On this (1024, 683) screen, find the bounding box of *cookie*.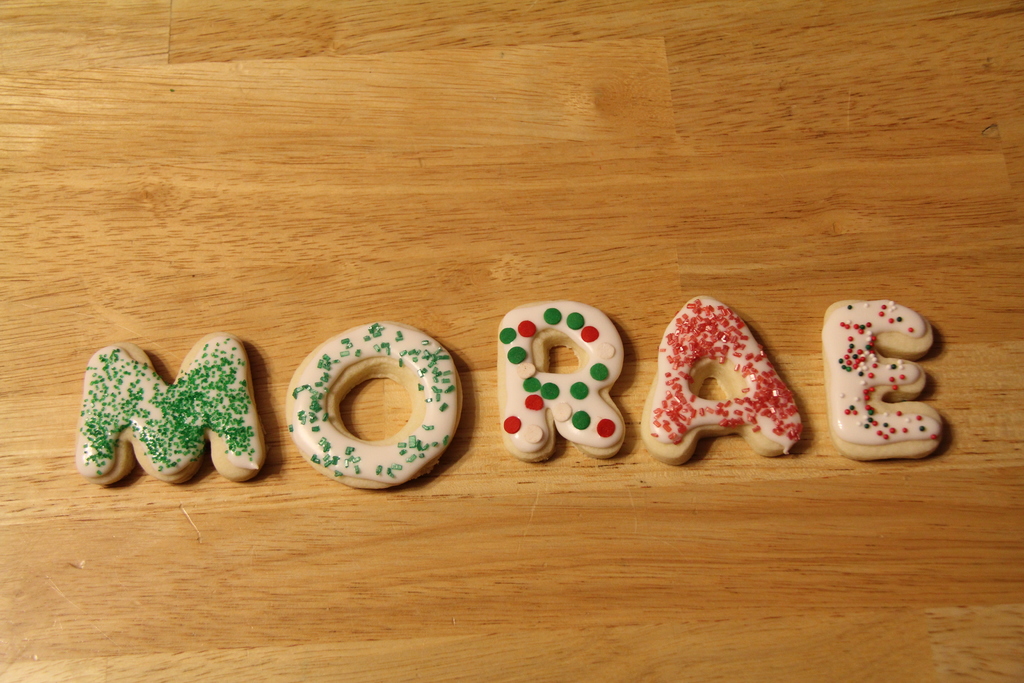
Bounding box: Rect(73, 328, 266, 492).
